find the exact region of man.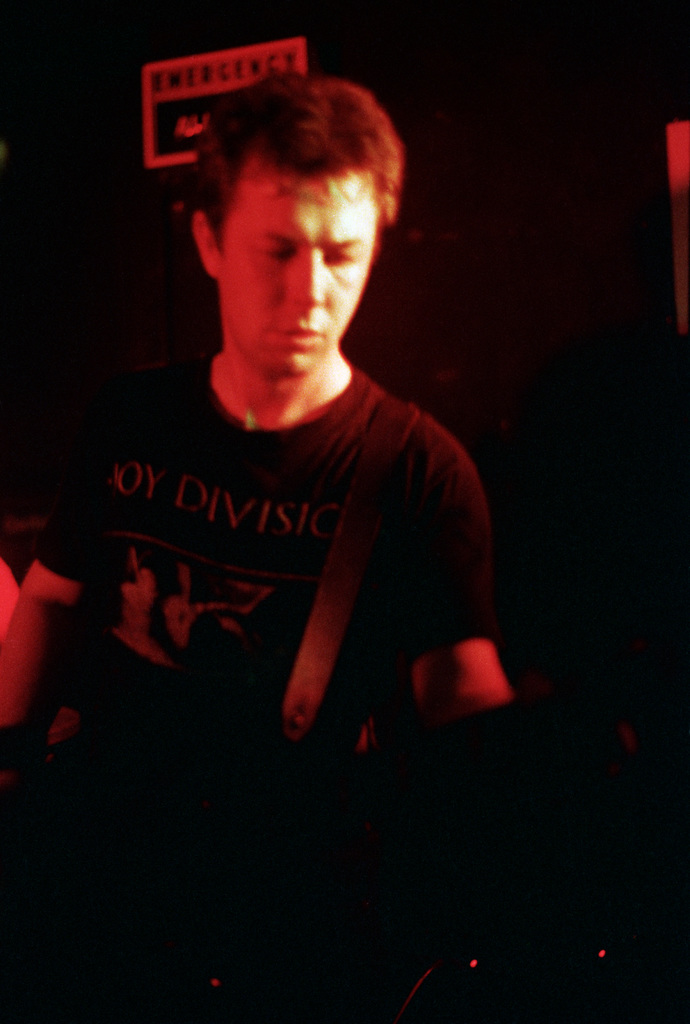
Exact region: 44, 56, 566, 947.
